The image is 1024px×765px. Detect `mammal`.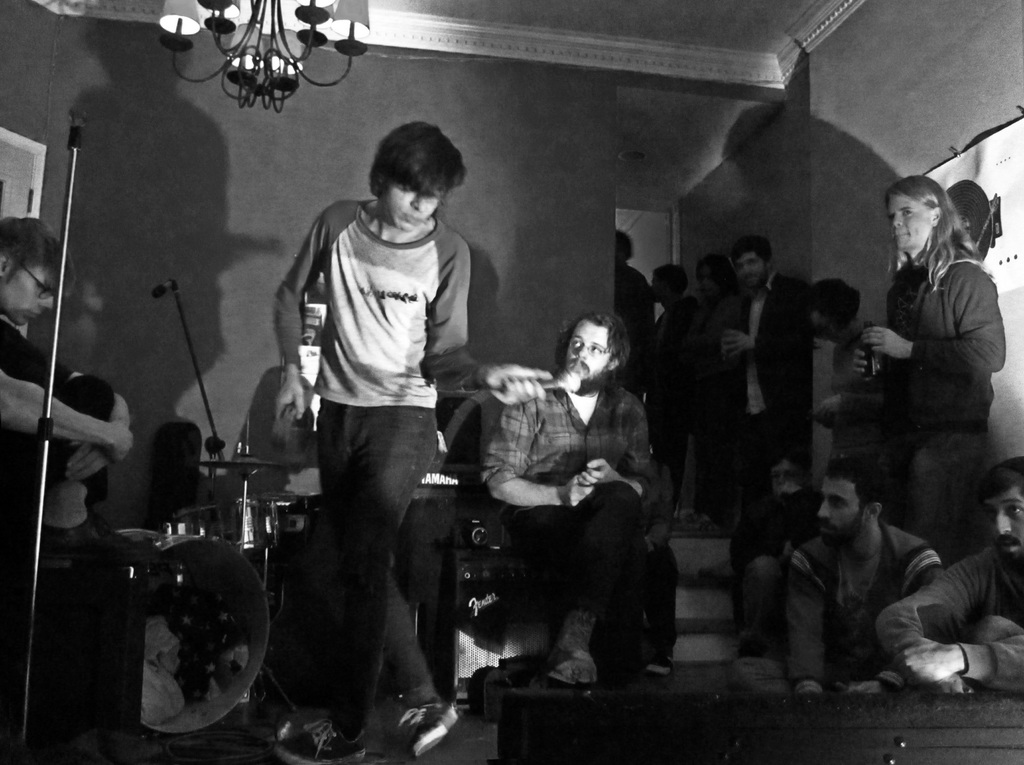
Detection: crop(479, 311, 654, 689).
